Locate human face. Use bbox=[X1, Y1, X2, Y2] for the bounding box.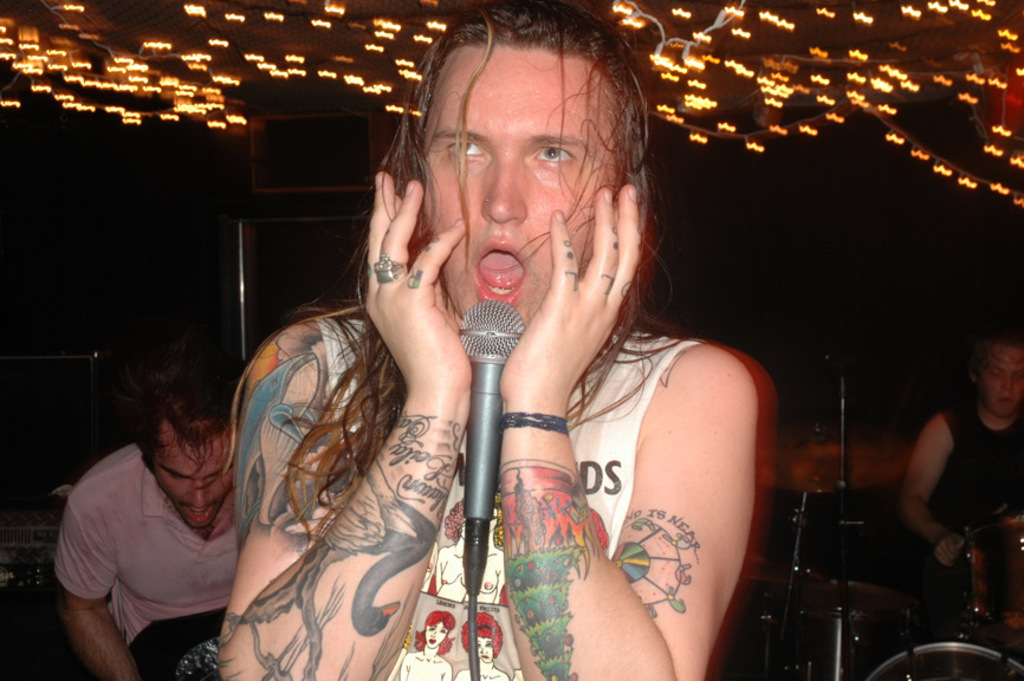
bbox=[158, 419, 238, 534].
